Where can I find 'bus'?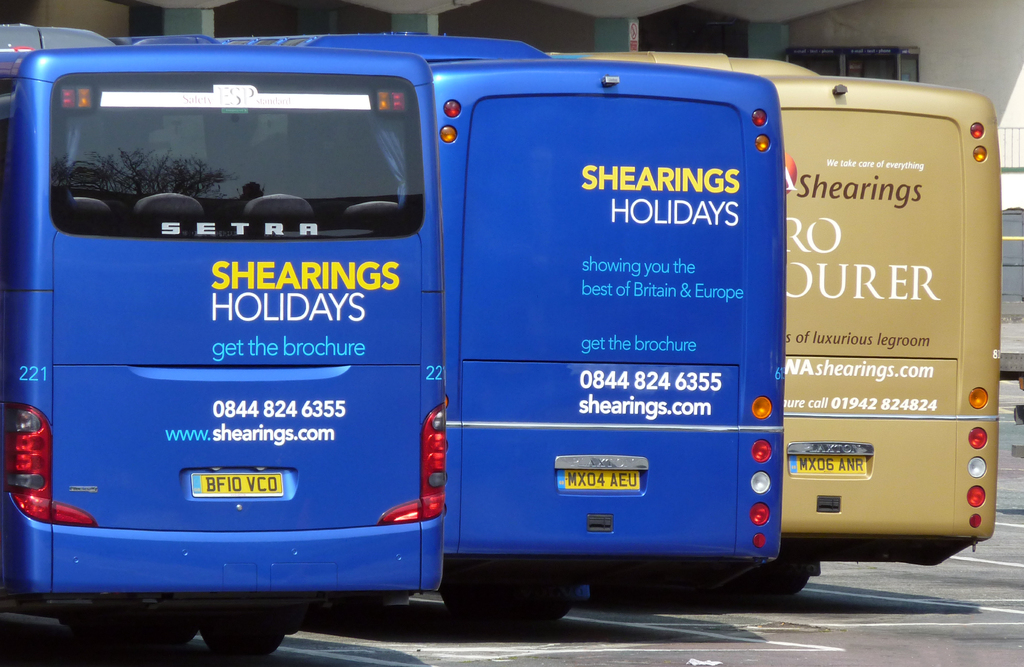
You can find it at rect(212, 35, 788, 631).
